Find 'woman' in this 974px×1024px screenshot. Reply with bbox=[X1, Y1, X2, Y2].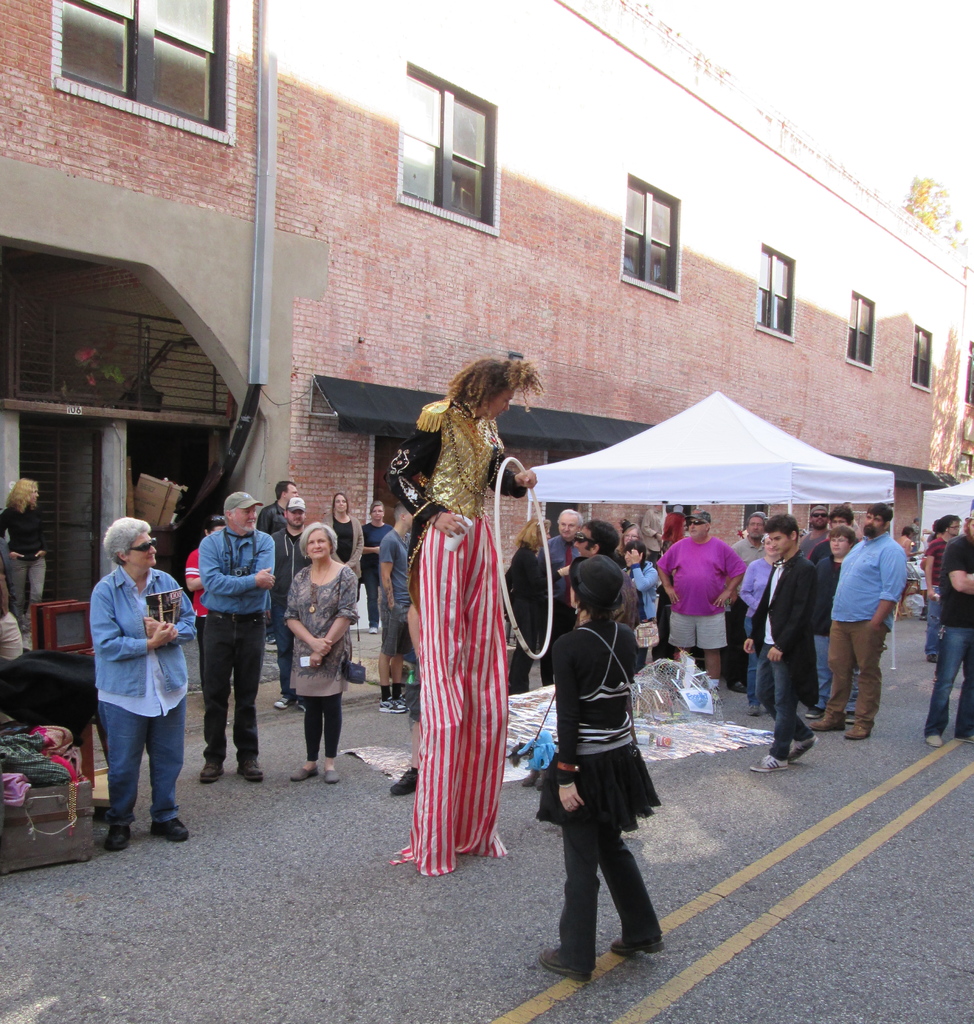
bbox=[739, 536, 781, 718].
